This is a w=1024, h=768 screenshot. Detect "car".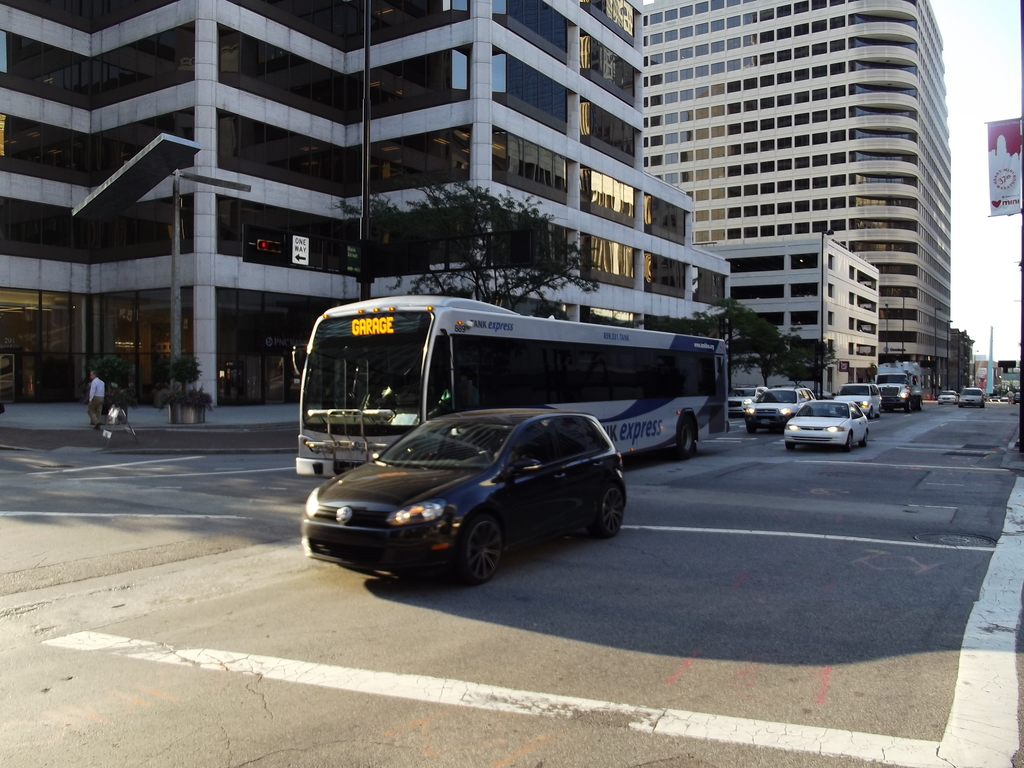
(726, 385, 771, 413).
